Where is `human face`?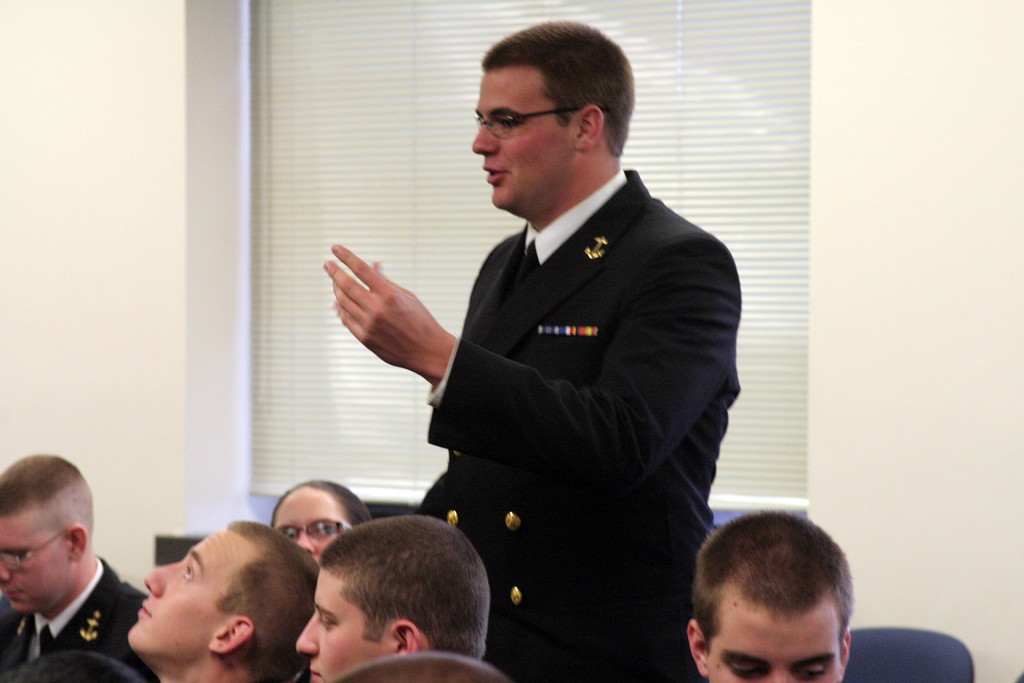
(274, 486, 350, 562).
